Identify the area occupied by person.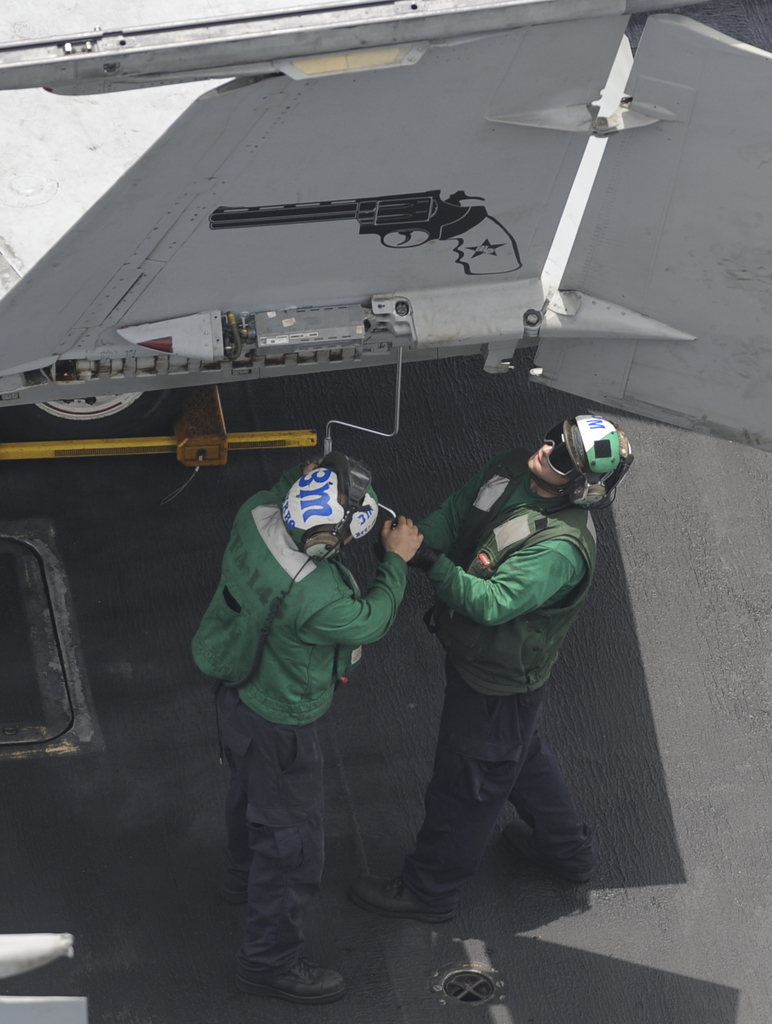
Area: l=341, t=410, r=639, b=928.
